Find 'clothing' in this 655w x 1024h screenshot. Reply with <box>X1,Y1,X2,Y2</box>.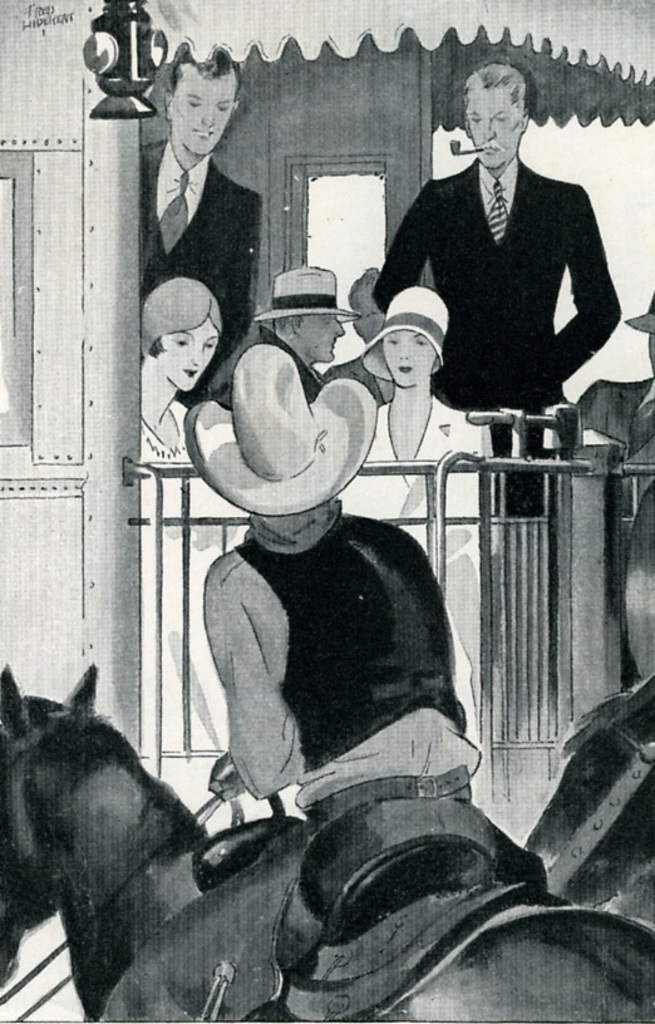
<box>141,139,266,399</box>.
